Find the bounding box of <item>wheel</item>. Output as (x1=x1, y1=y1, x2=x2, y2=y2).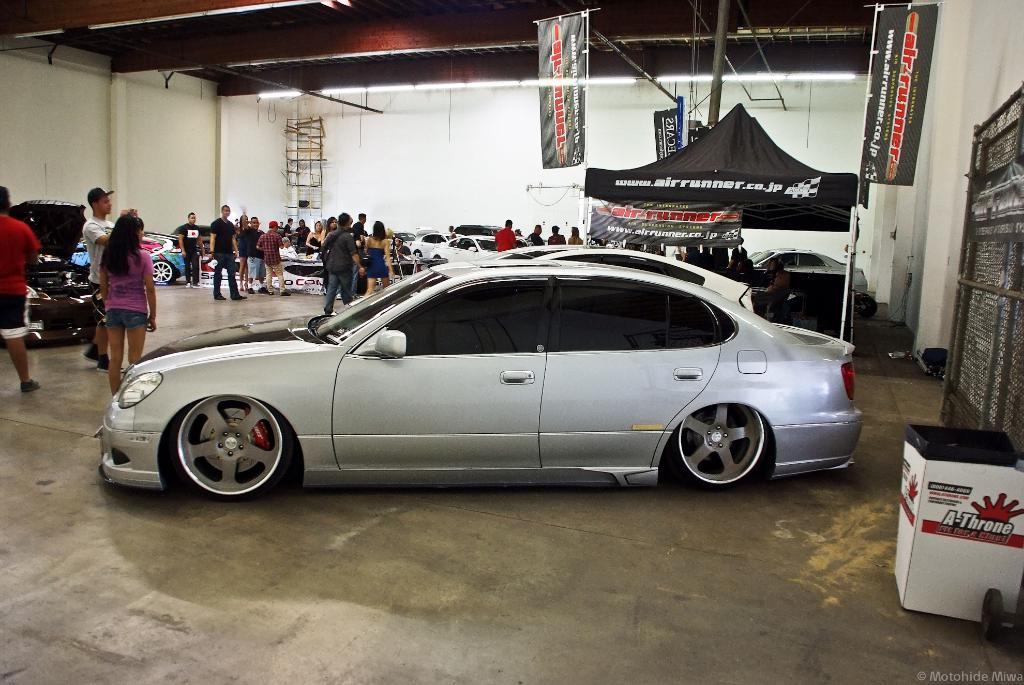
(x1=414, y1=248, x2=425, y2=254).
